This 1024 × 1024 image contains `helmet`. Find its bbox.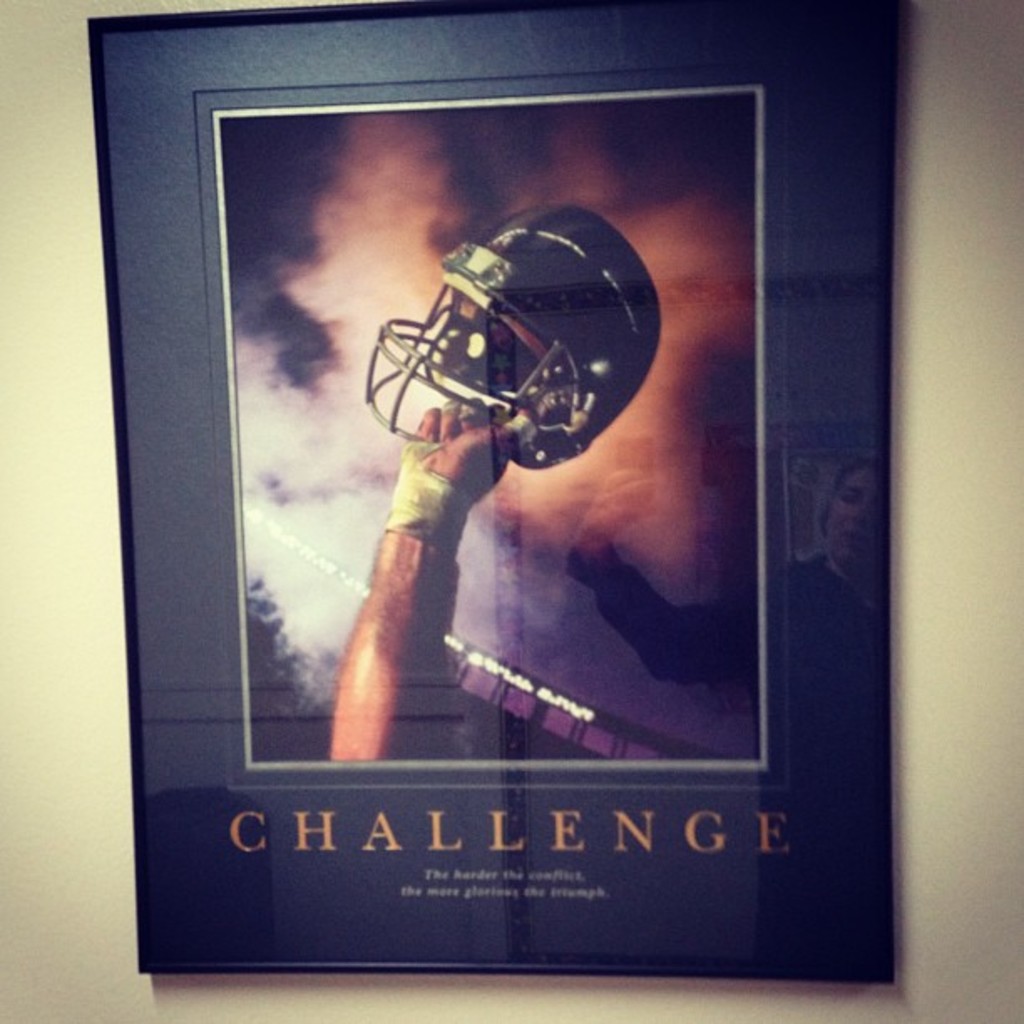
(363, 201, 621, 475).
